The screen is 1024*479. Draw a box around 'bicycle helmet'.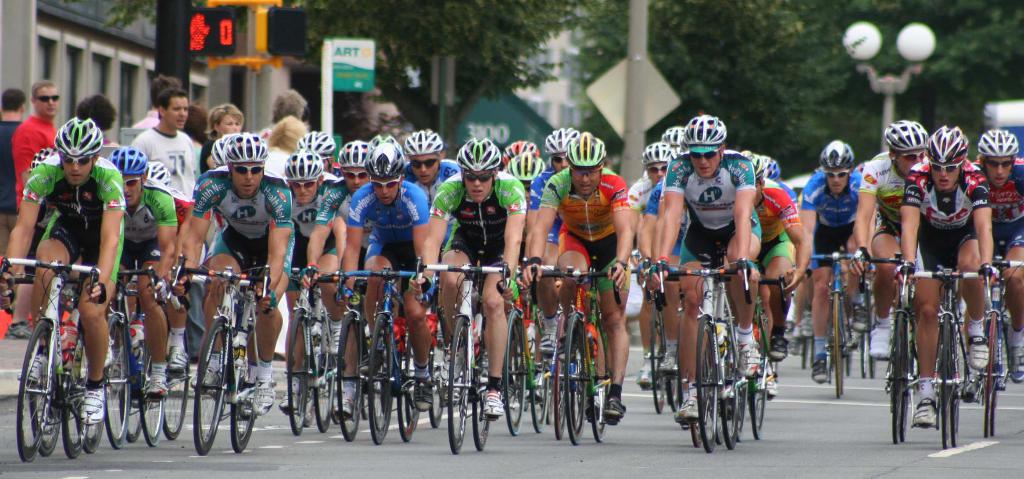
bbox(547, 129, 579, 149).
